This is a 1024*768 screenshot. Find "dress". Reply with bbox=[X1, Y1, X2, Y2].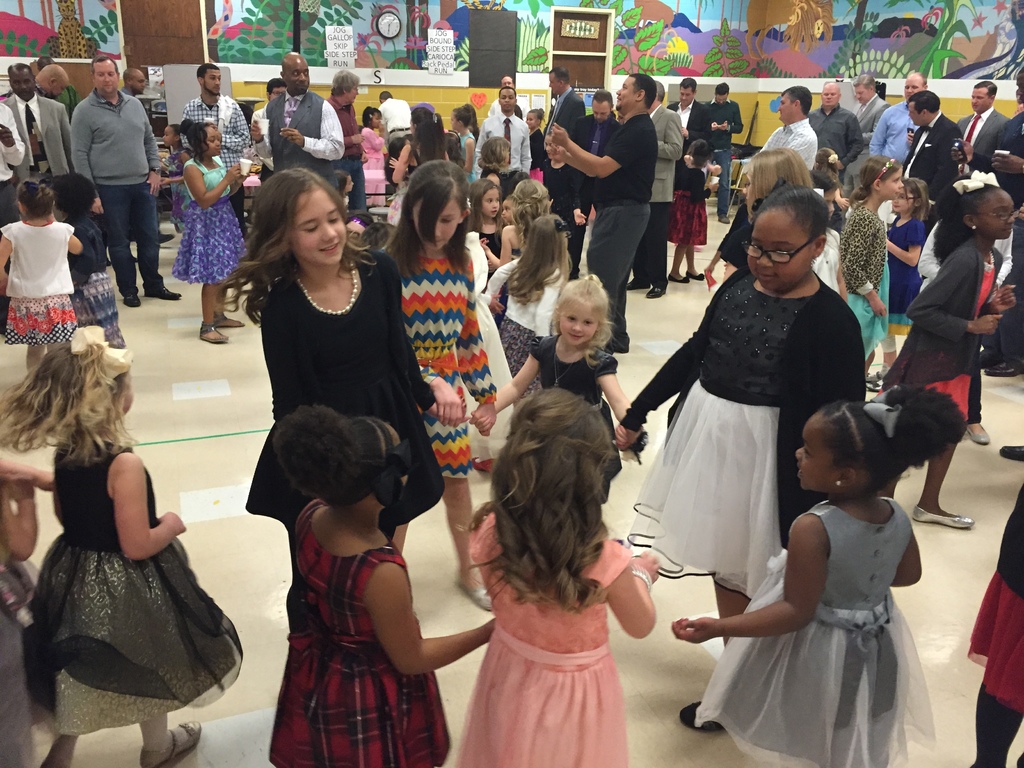
bbox=[923, 254, 996, 422].
